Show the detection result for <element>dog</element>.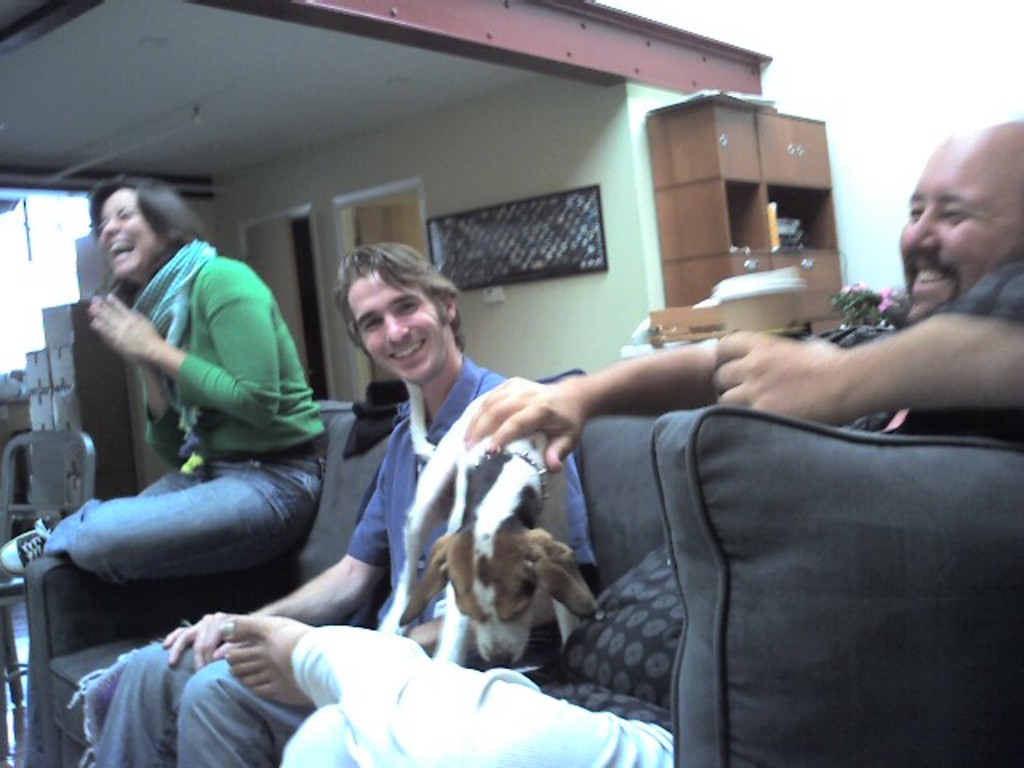
x1=373 y1=378 x2=602 y2=669.
